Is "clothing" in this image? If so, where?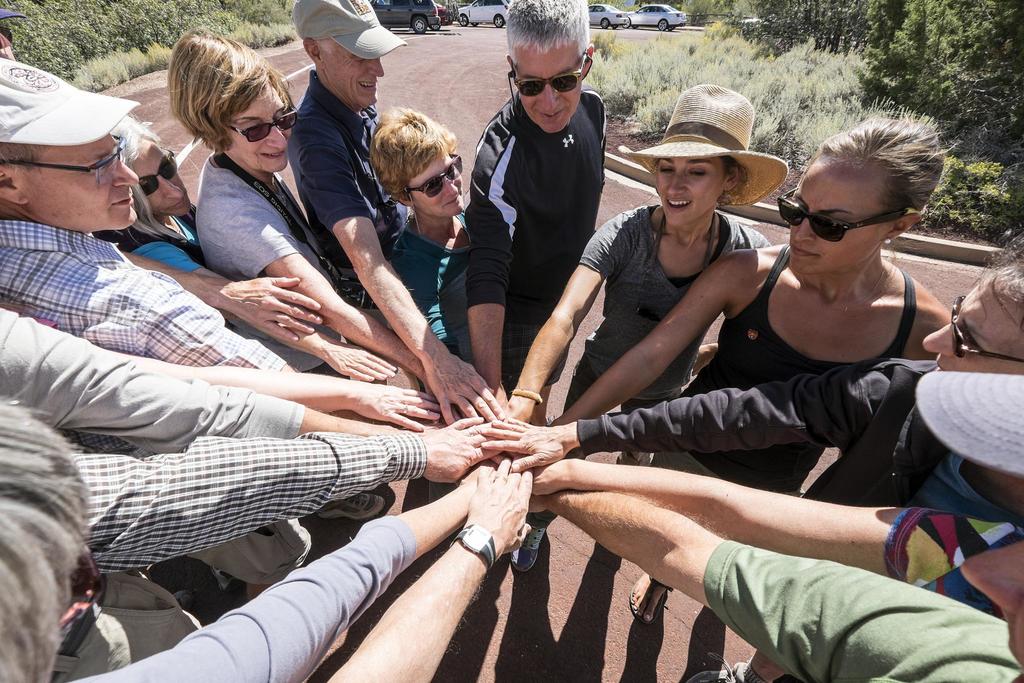
Yes, at select_region(574, 356, 921, 490).
